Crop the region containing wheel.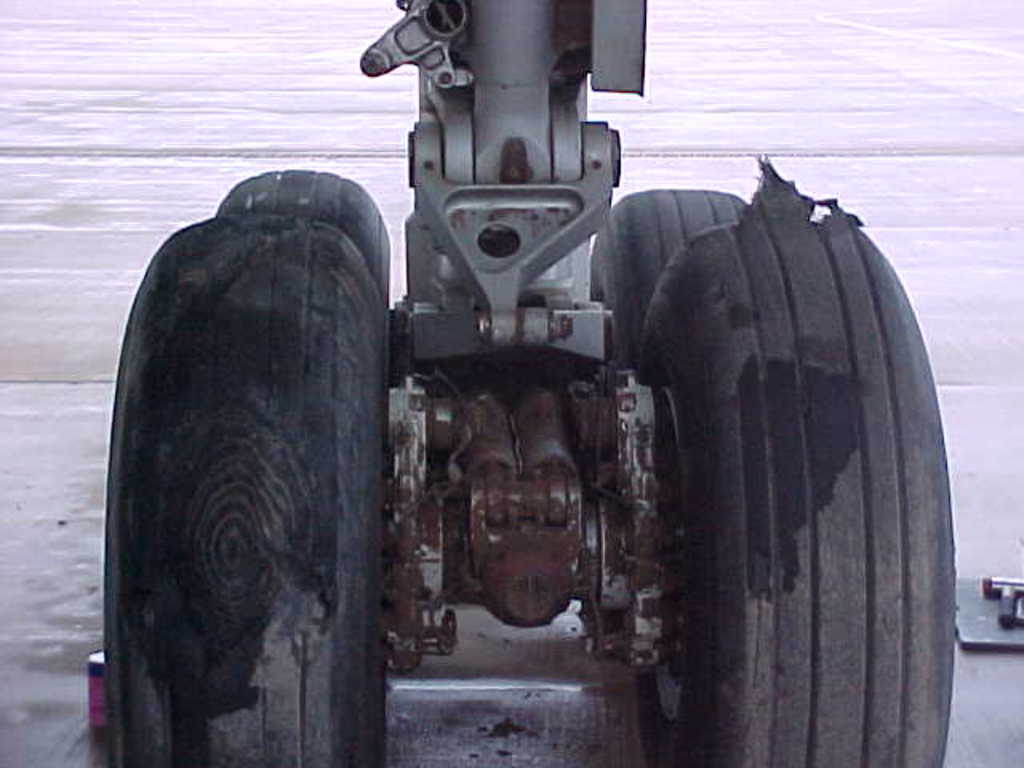
Crop region: pyautogui.locateOnScreen(598, 160, 747, 349).
